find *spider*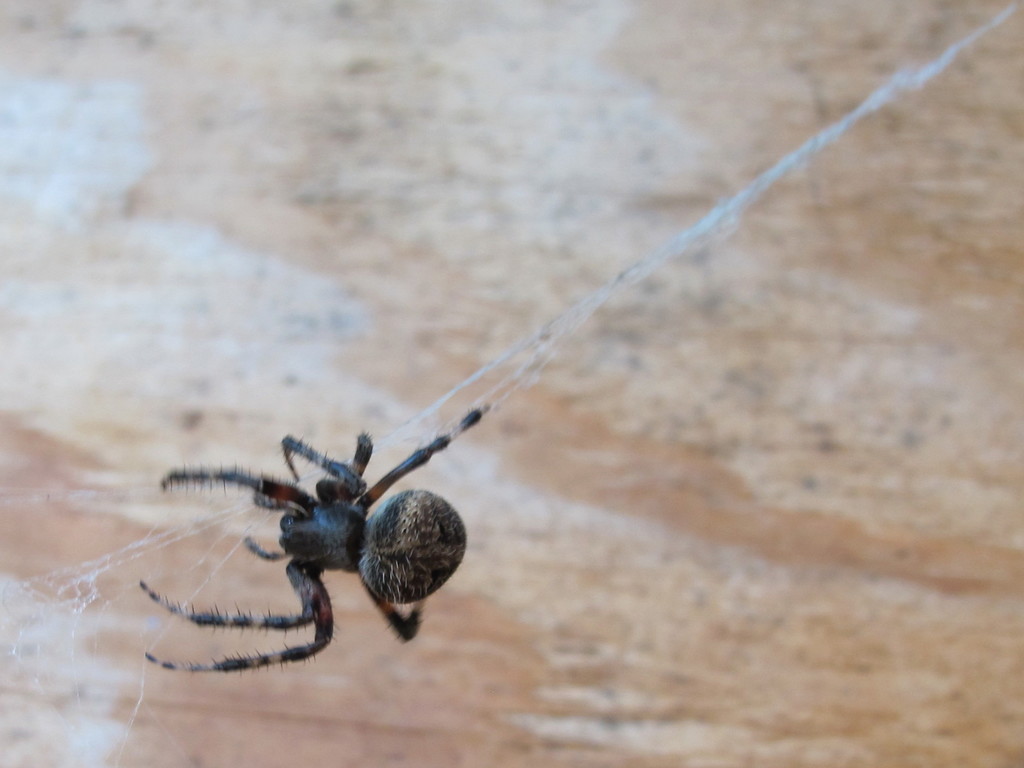
rect(143, 399, 489, 674)
